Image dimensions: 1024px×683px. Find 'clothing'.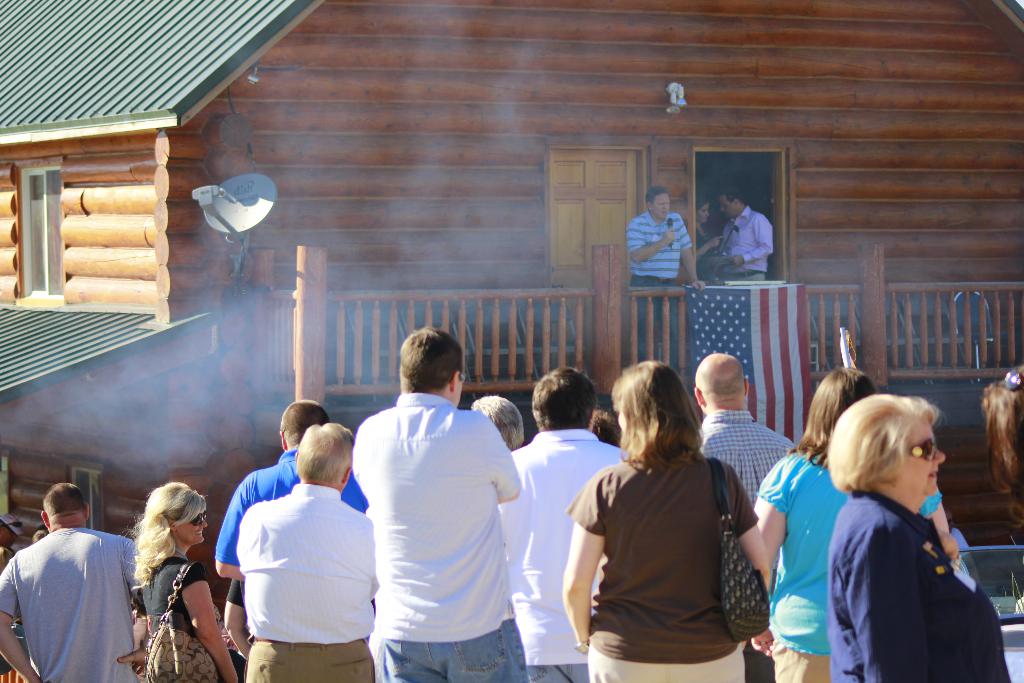
625 214 689 356.
